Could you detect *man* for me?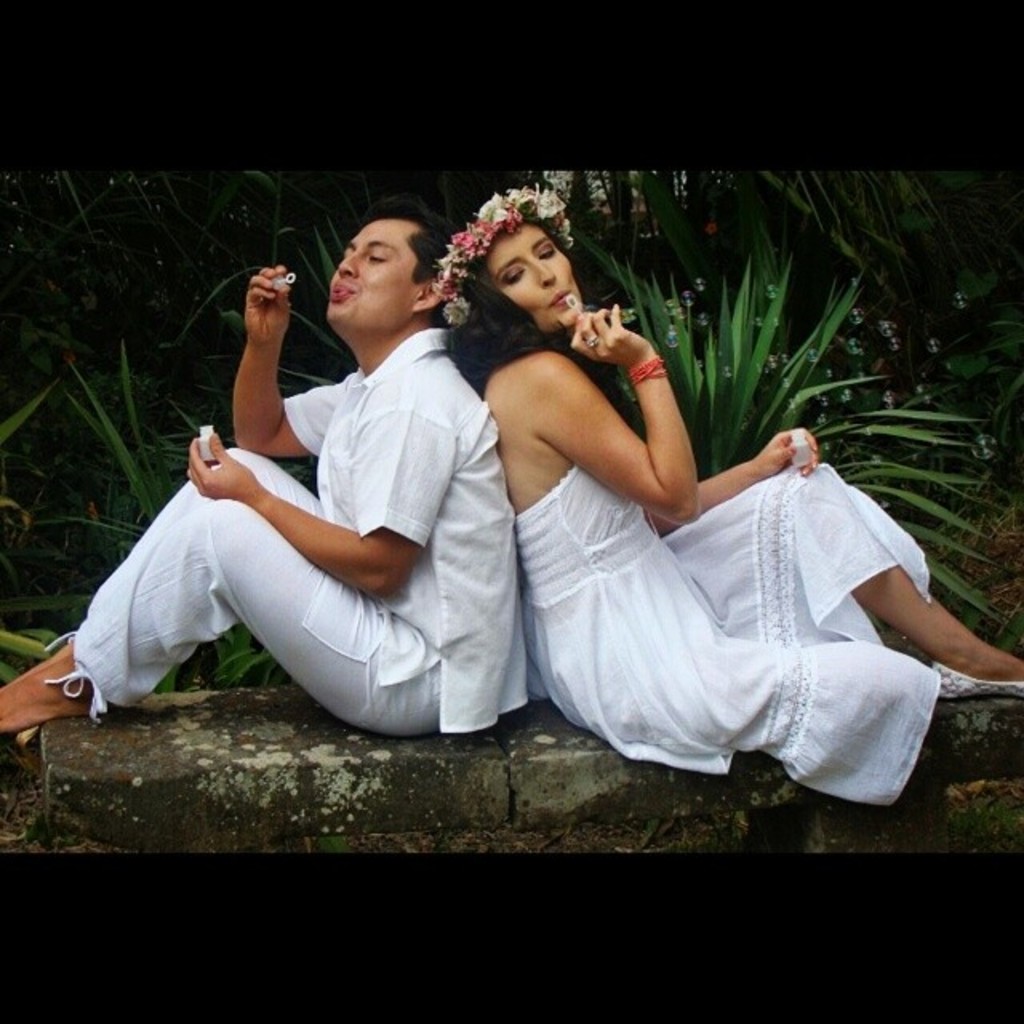
Detection result: [x1=96, y1=213, x2=550, y2=744].
